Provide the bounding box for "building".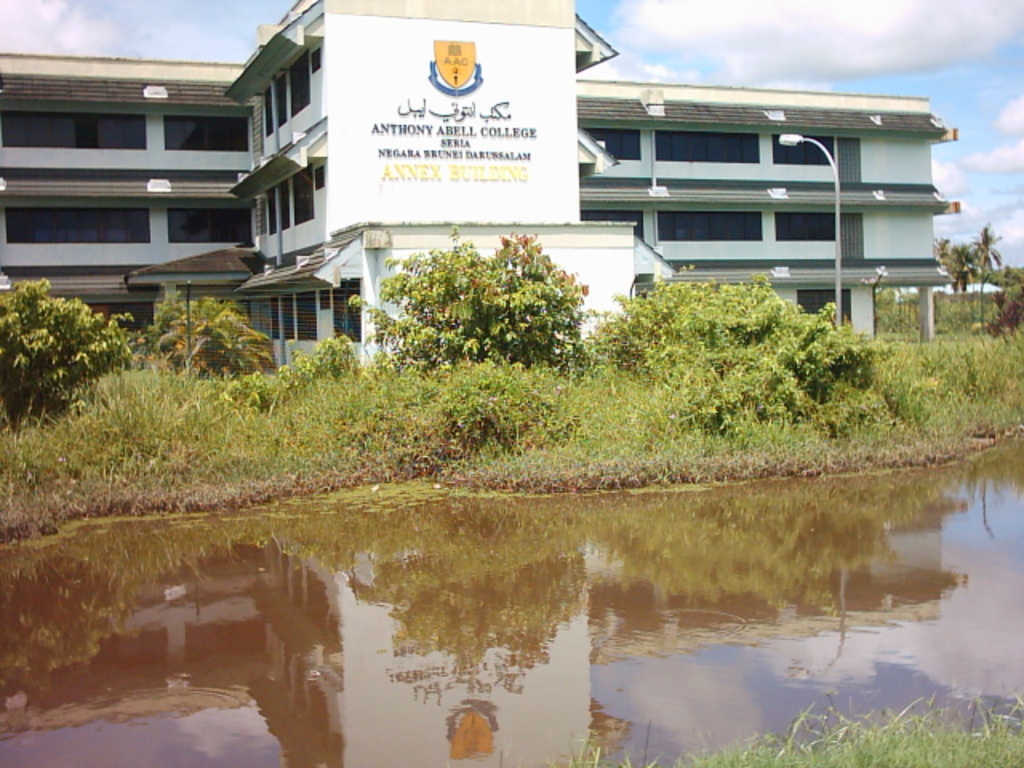
<bbox>0, 0, 962, 370</bbox>.
